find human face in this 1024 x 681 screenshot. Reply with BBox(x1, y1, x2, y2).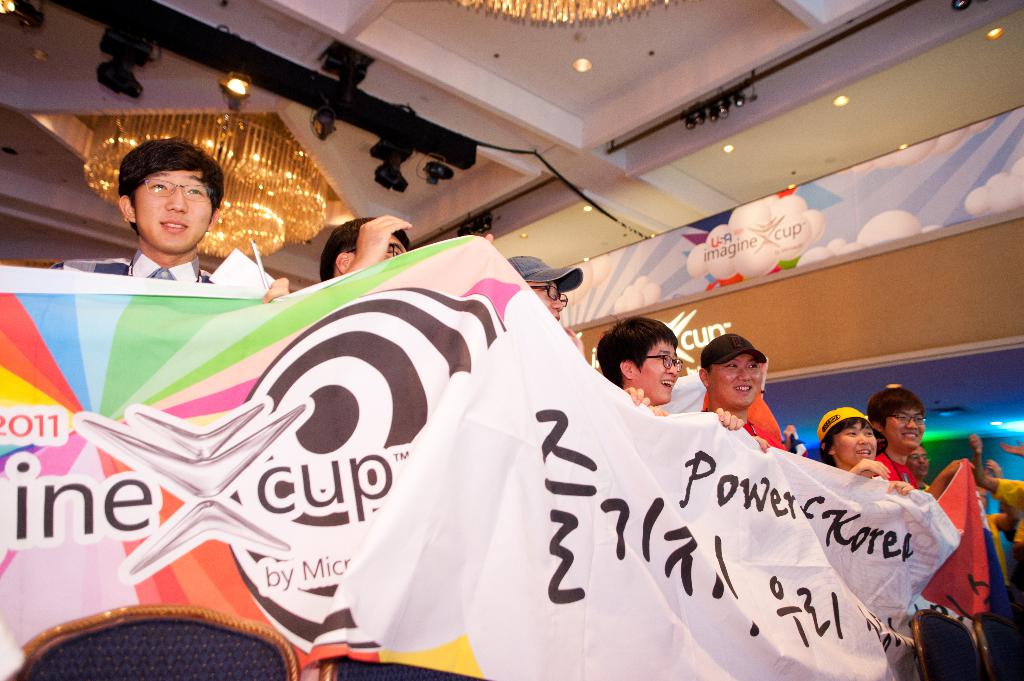
BBox(835, 419, 876, 461).
